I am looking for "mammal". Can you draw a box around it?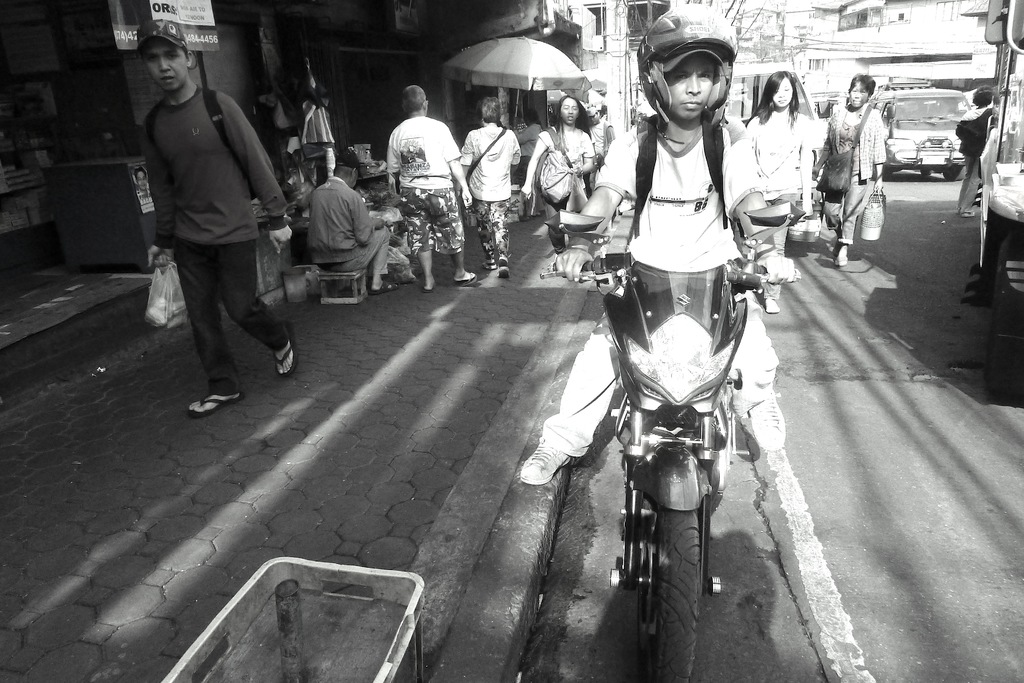
Sure, the bounding box is 741:68:813:310.
